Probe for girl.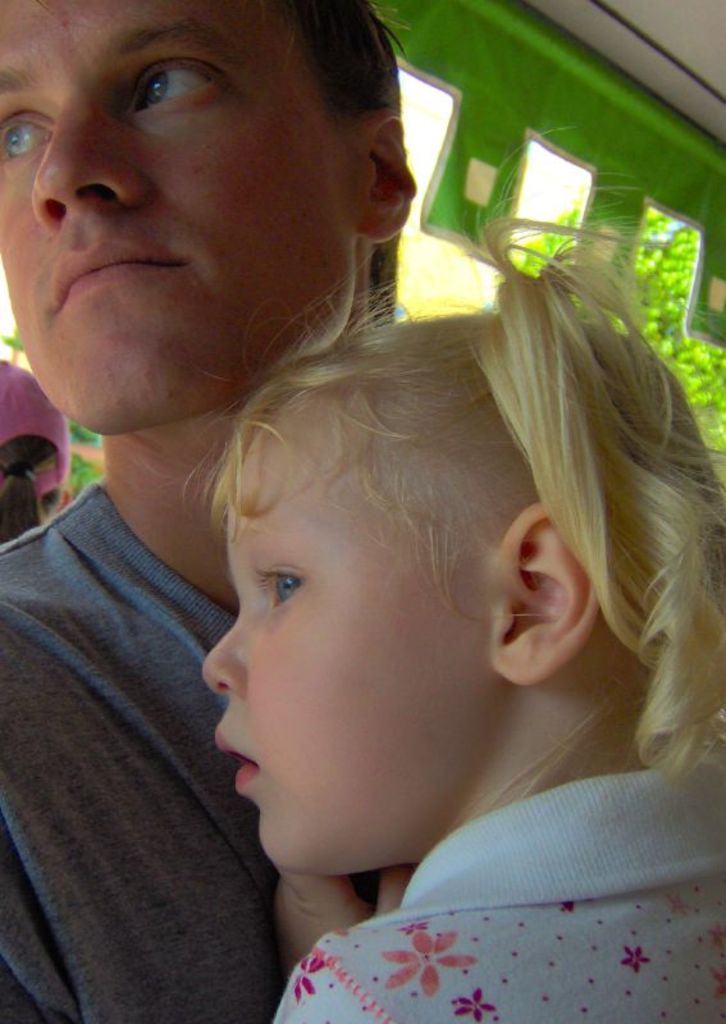
Probe result: [x1=175, y1=114, x2=725, y2=1021].
